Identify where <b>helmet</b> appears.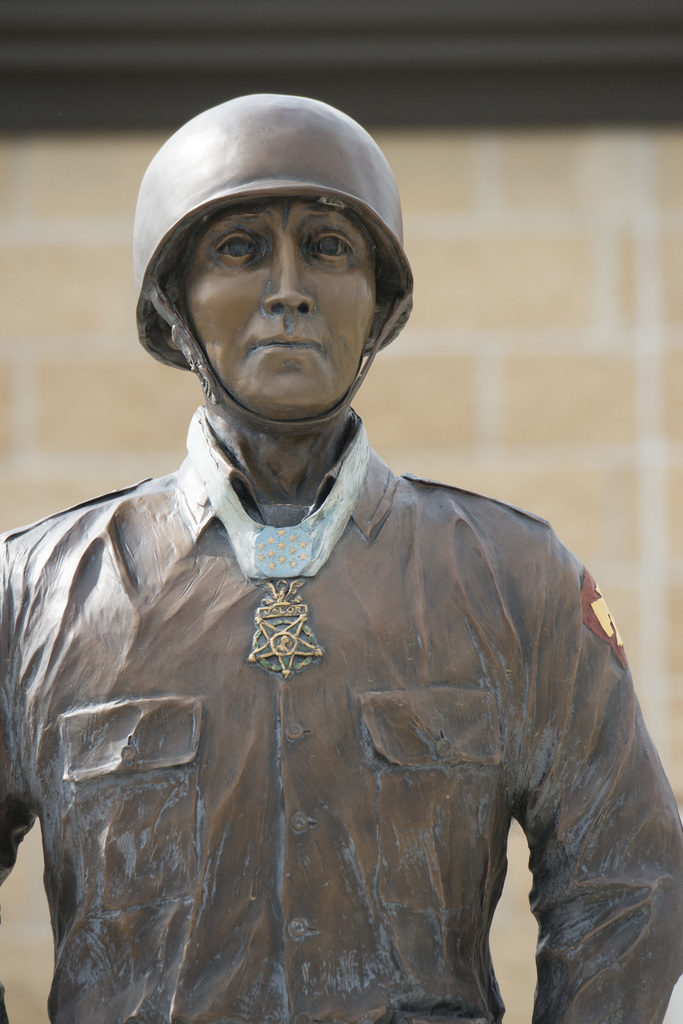
Appears at <bbox>125, 88, 428, 446</bbox>.
